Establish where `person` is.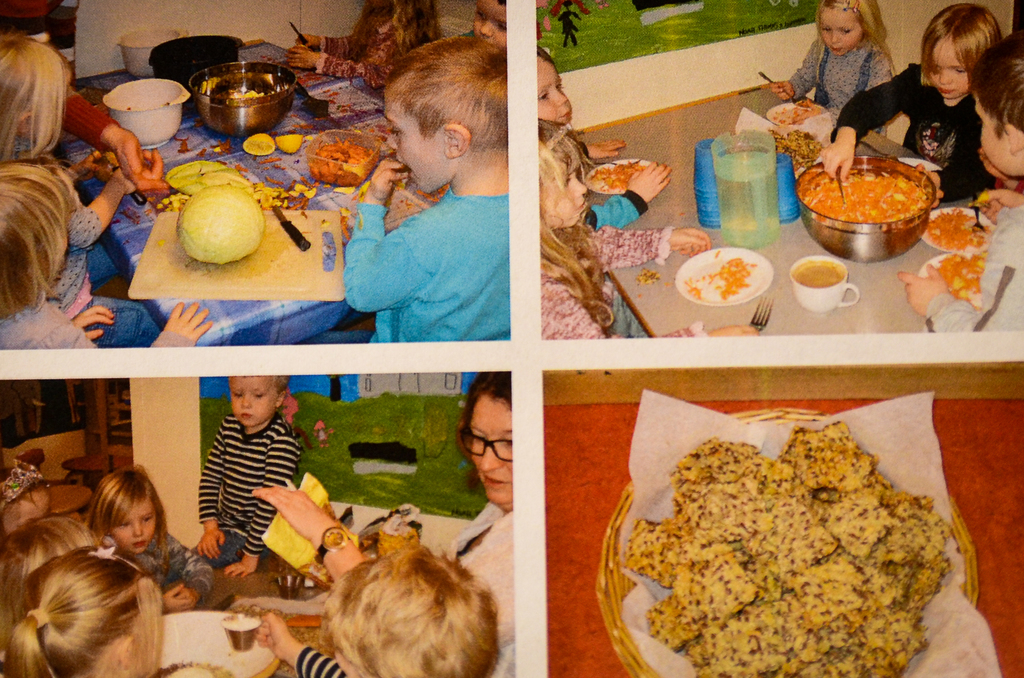
Established at x1=245 y1=556 x2=505 y2=677.
